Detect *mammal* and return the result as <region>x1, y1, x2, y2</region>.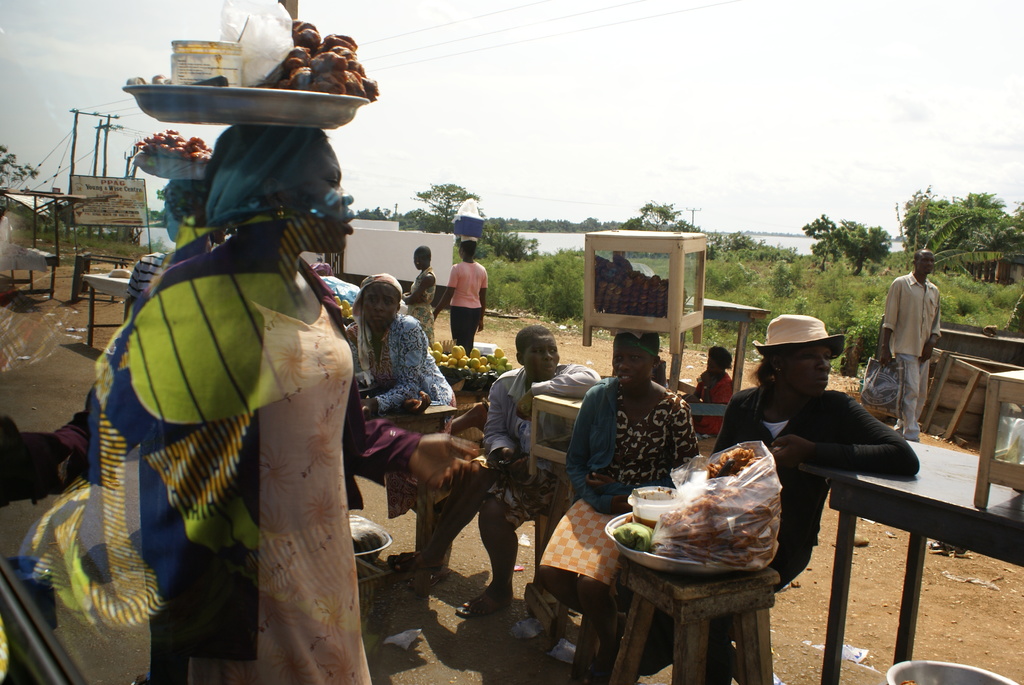
<region>406, 246, 441, 344</region>.
